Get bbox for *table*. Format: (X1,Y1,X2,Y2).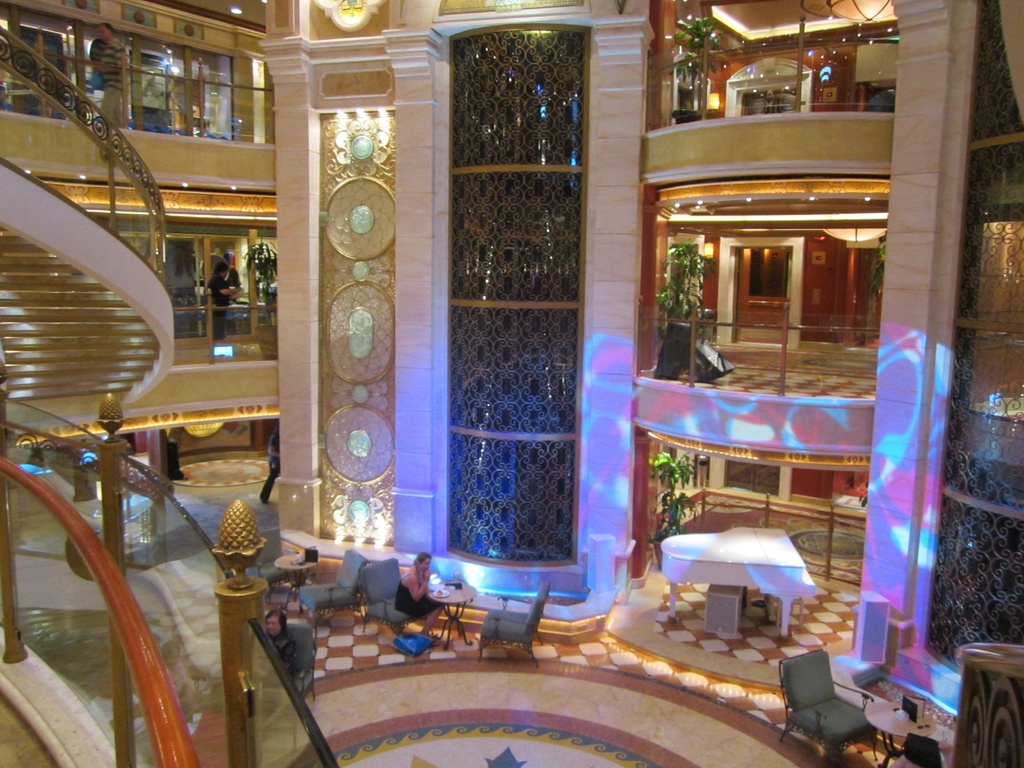
(656,530,823,666).
